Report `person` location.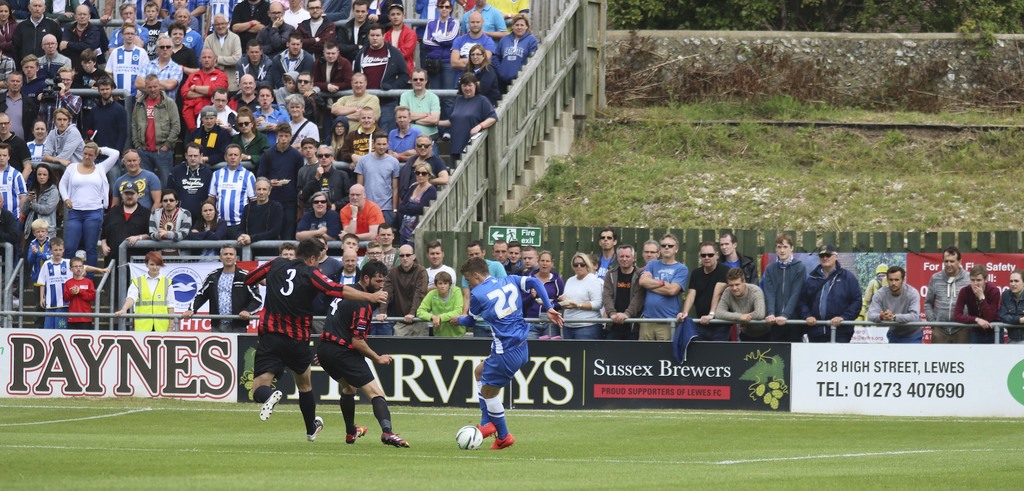
Report: BBox(181, 244, 263, 333).
